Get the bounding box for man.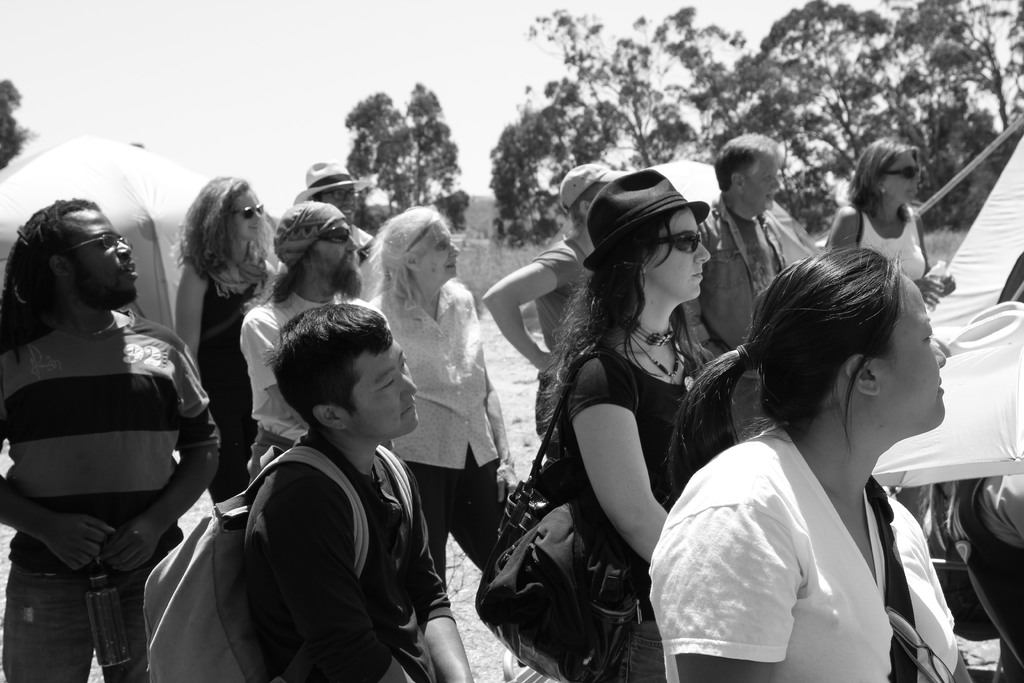
locate(292, 158, 377, 259).
